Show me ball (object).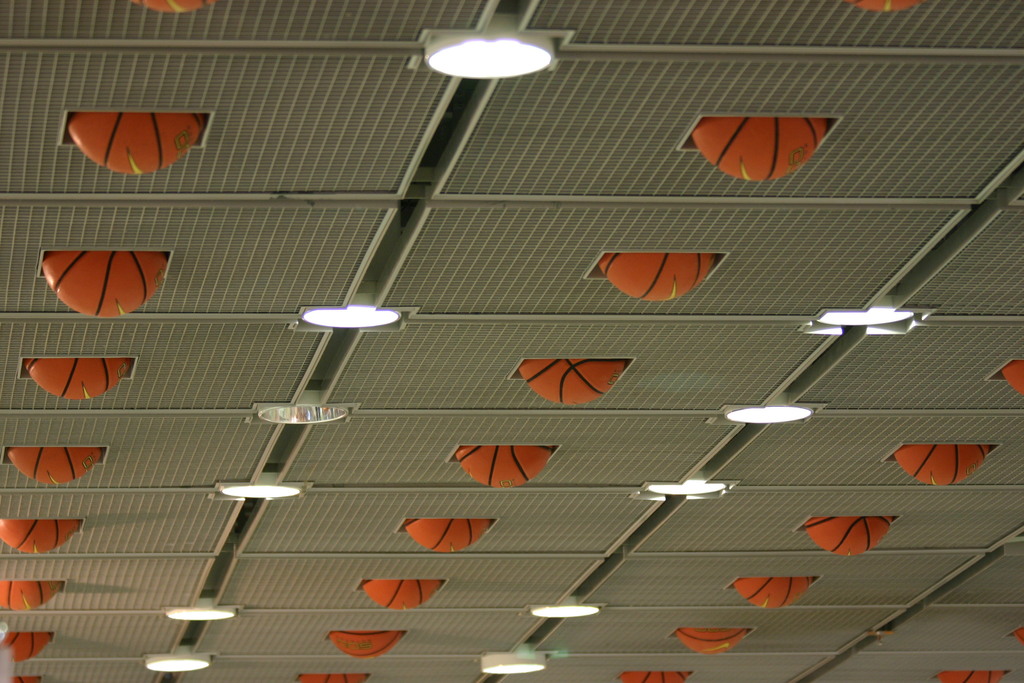
ball (object) is here: <bbox>601, 254, 714, 300</bbox>.
